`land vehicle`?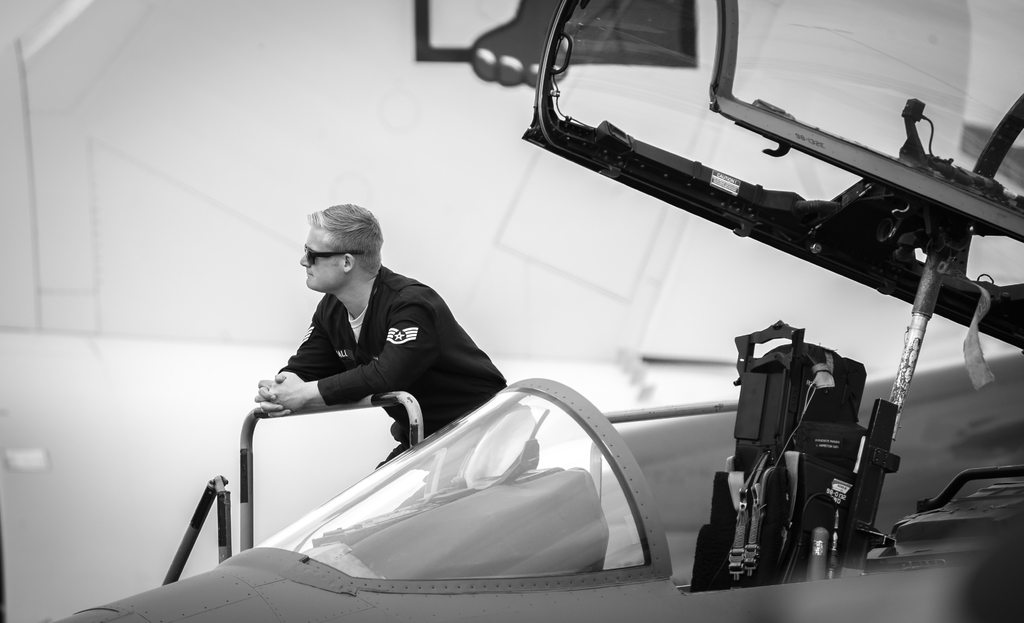
bbox=(37, 0, 1023, 622)
